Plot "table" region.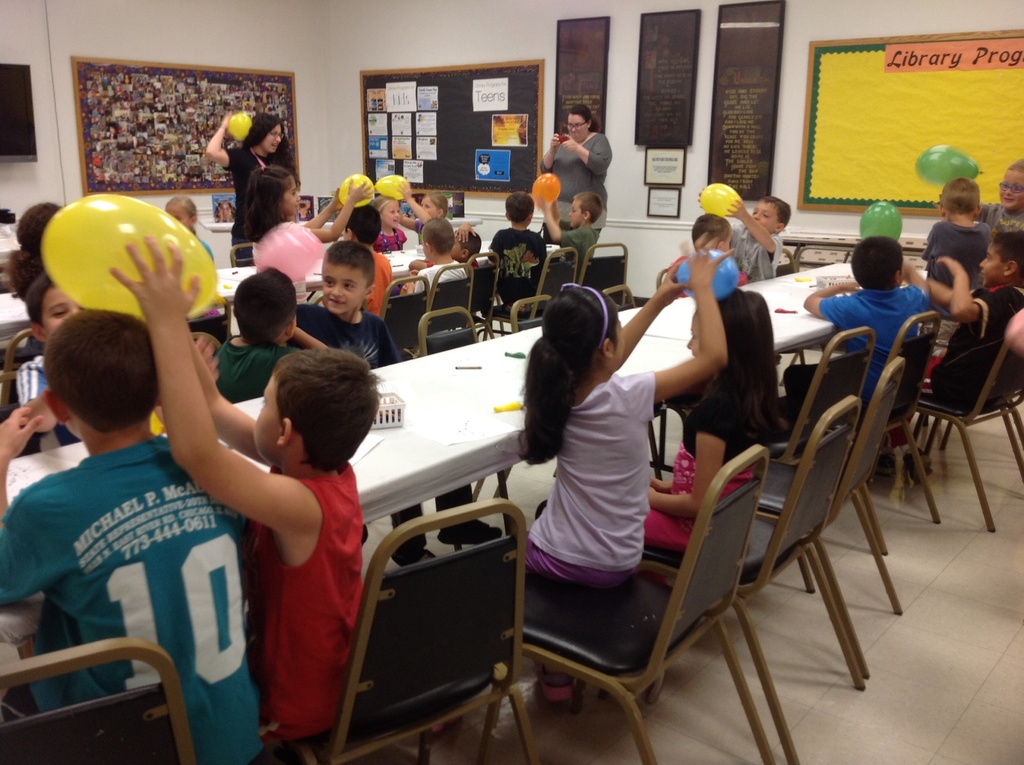
Plotted at 0, 245, 930, 757.
